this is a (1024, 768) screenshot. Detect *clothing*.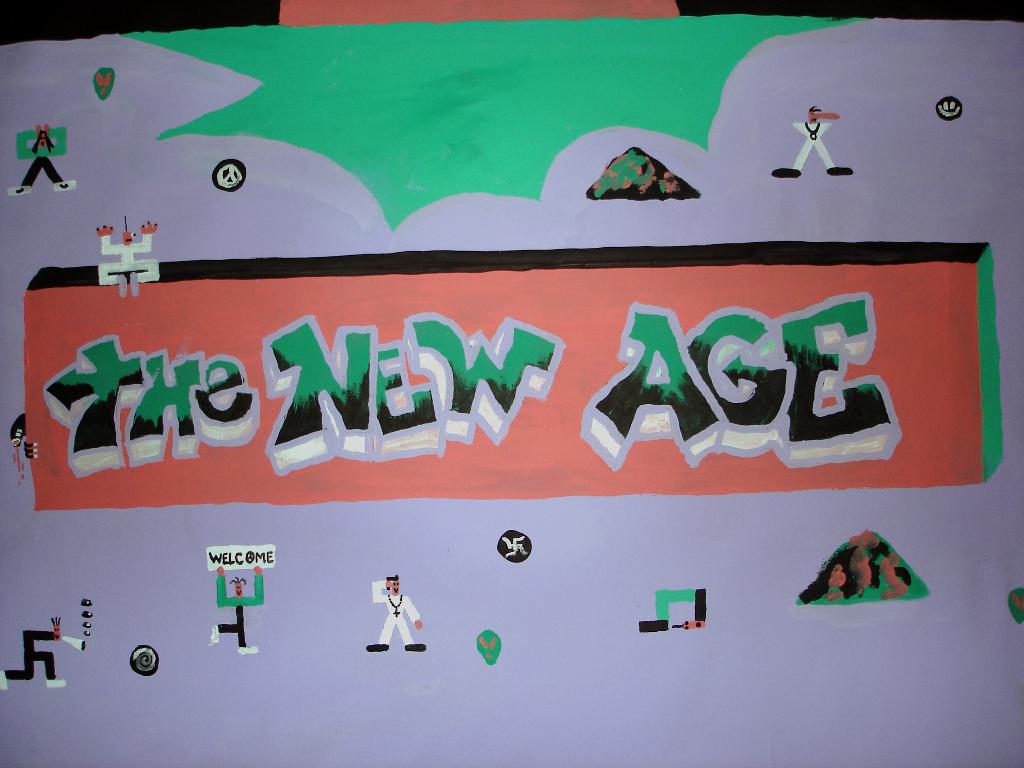
rect(374, 579, 416, 650).
